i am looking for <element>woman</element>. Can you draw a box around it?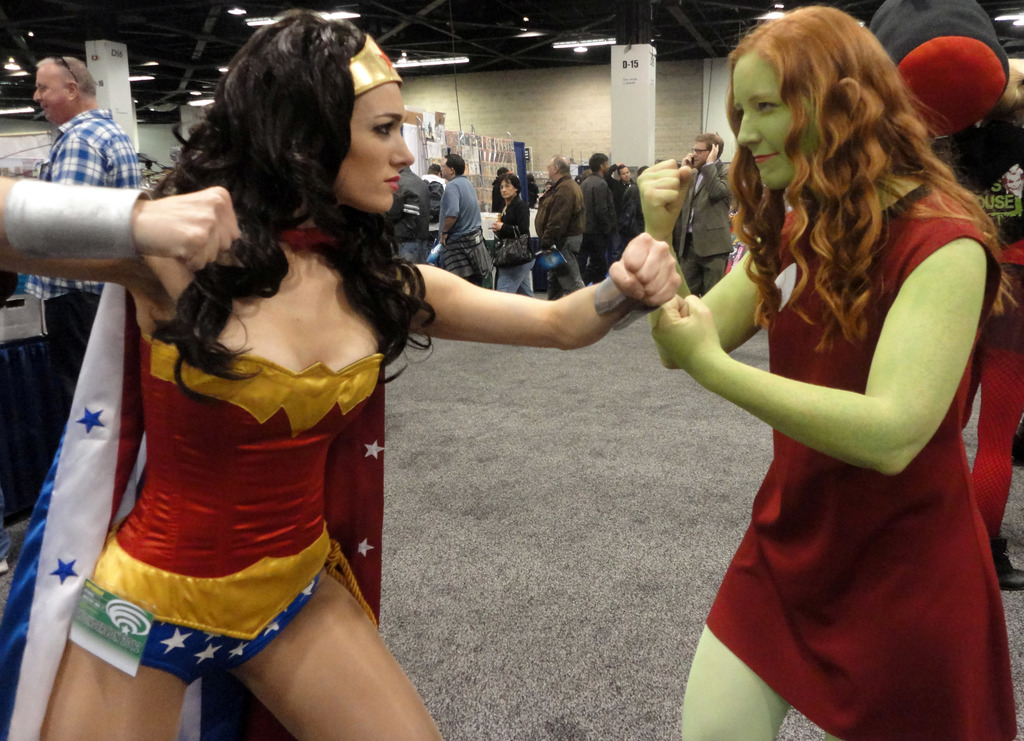
Sure, the bounding box is Rect(635, 6, 1014, 740).
